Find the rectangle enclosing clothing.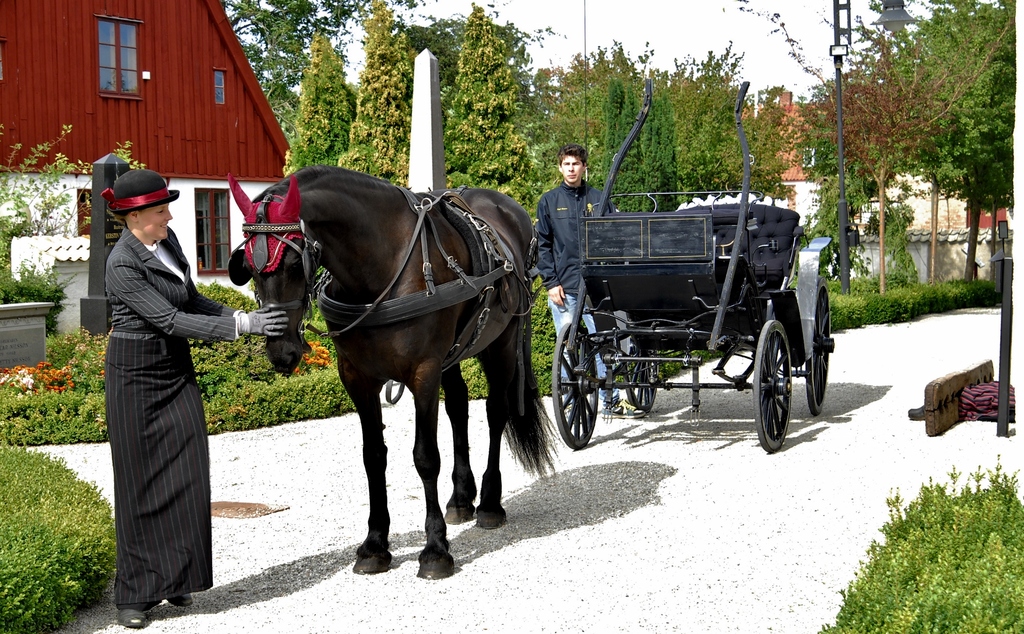
90,181,244,601.
